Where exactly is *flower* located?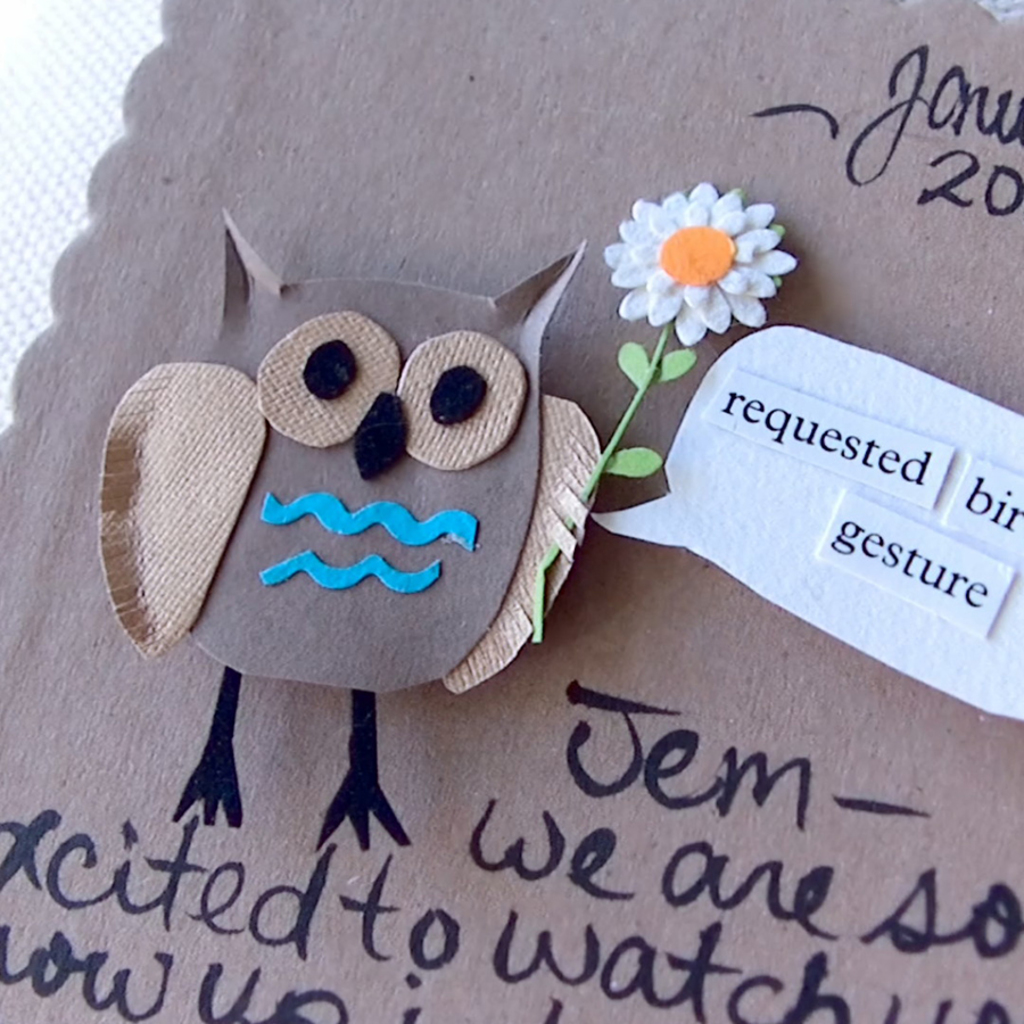
Its bounding box is 603,171,788,331.
